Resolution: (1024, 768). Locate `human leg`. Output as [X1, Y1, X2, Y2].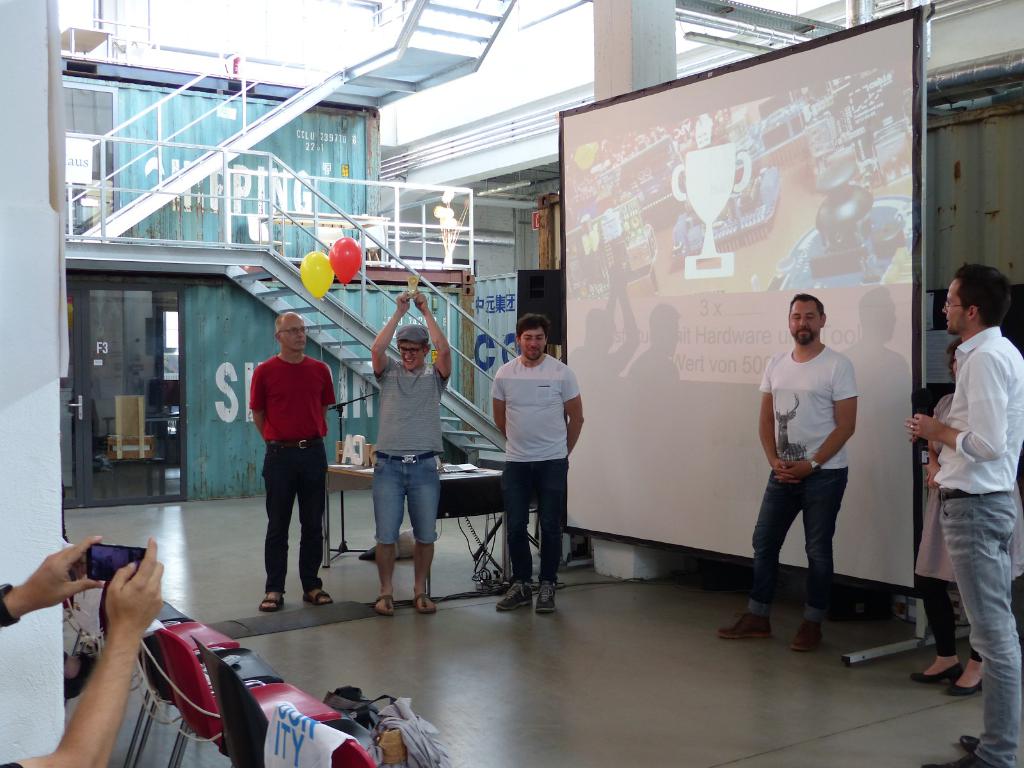
[796, 465, 842, 643].
